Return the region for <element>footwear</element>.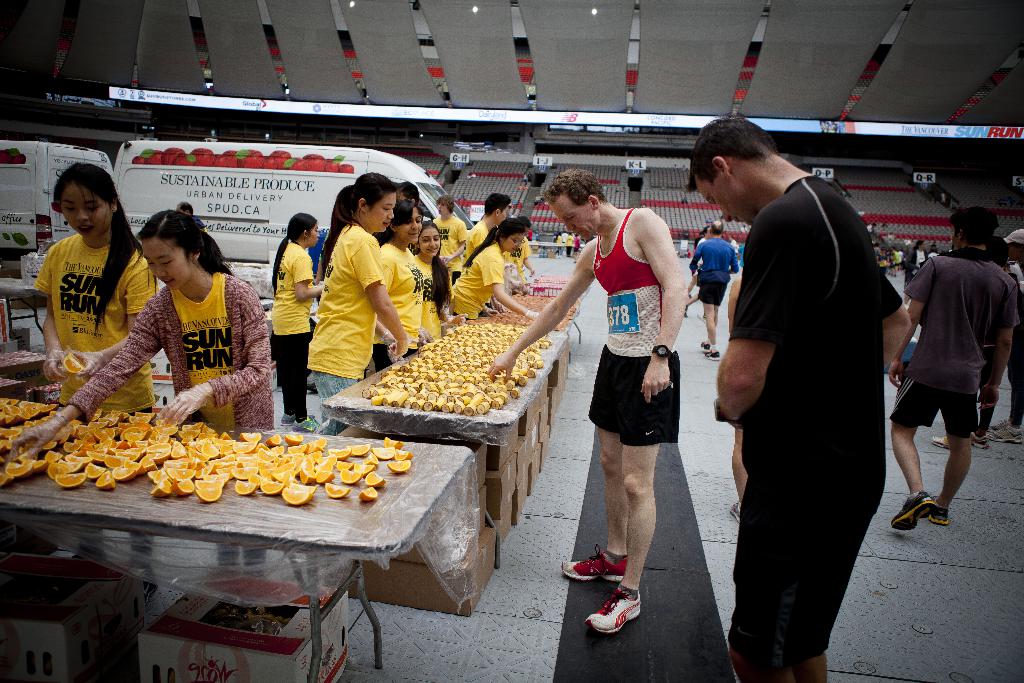
990/421/1023/446.
